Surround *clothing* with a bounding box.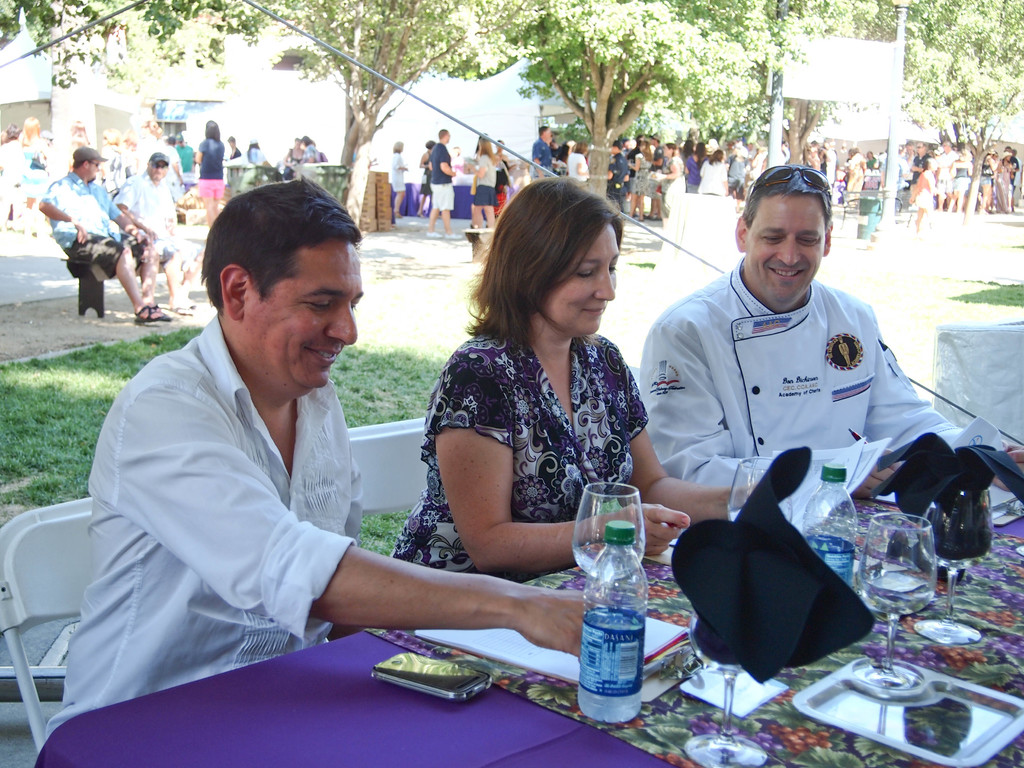
(195, 134, 225, 183).
